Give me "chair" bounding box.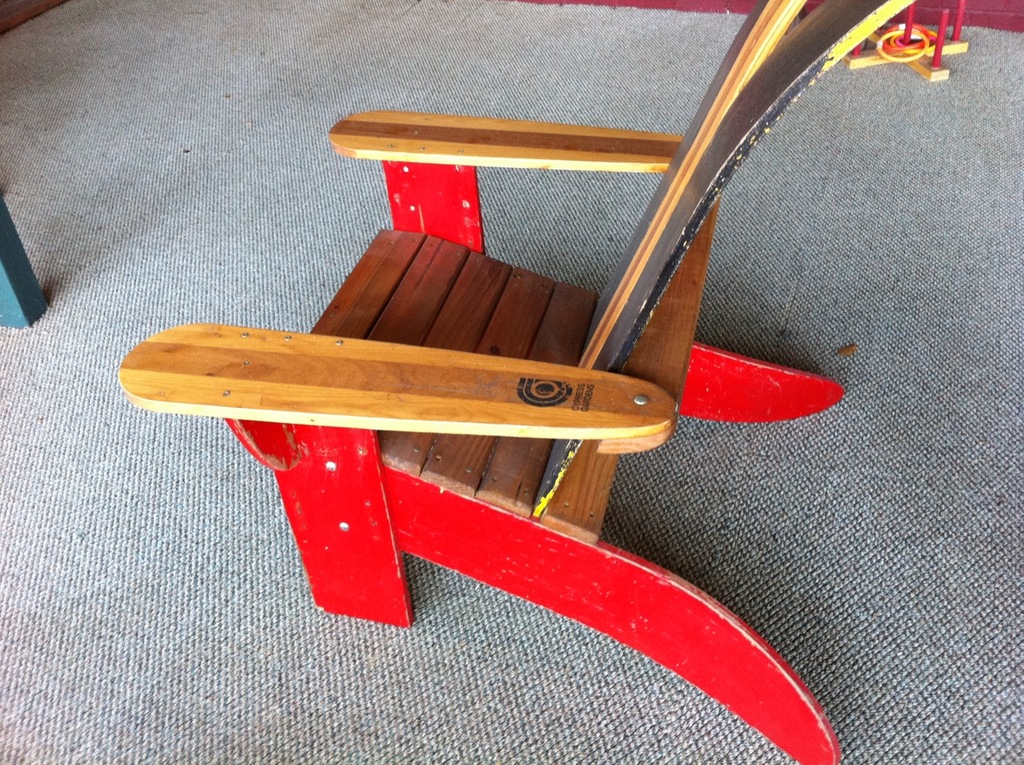
(x1=74, y1=38, x2=1023, y2=690).
